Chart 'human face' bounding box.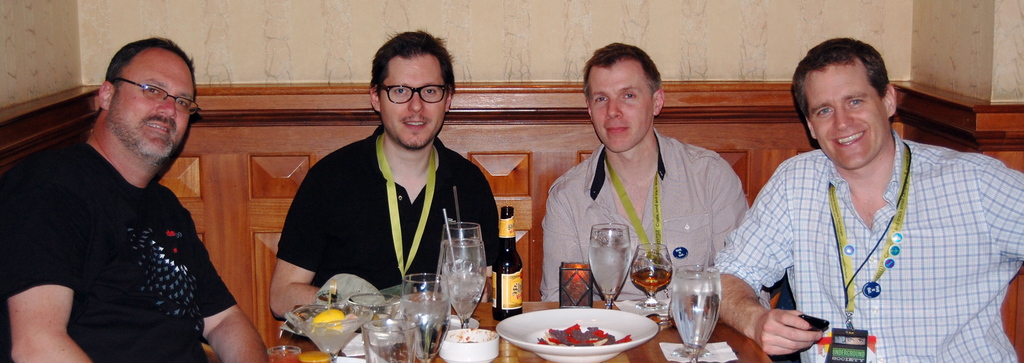
Charted: (left=808, top=60, right=880, bottom=165).
